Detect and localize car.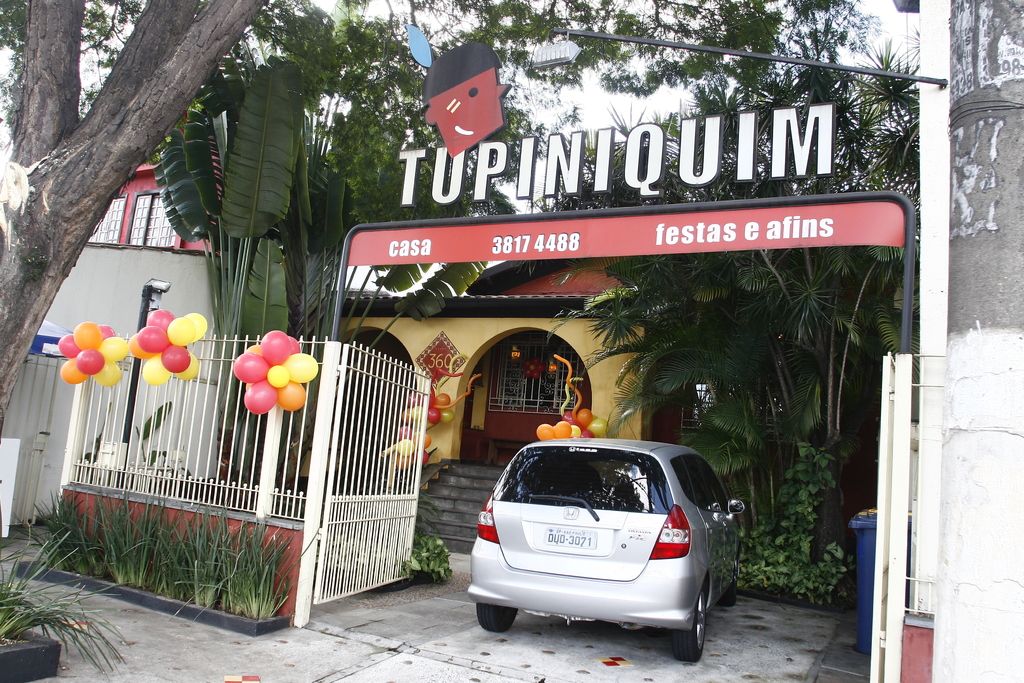
Localized at [464, 404, 746, 662].
